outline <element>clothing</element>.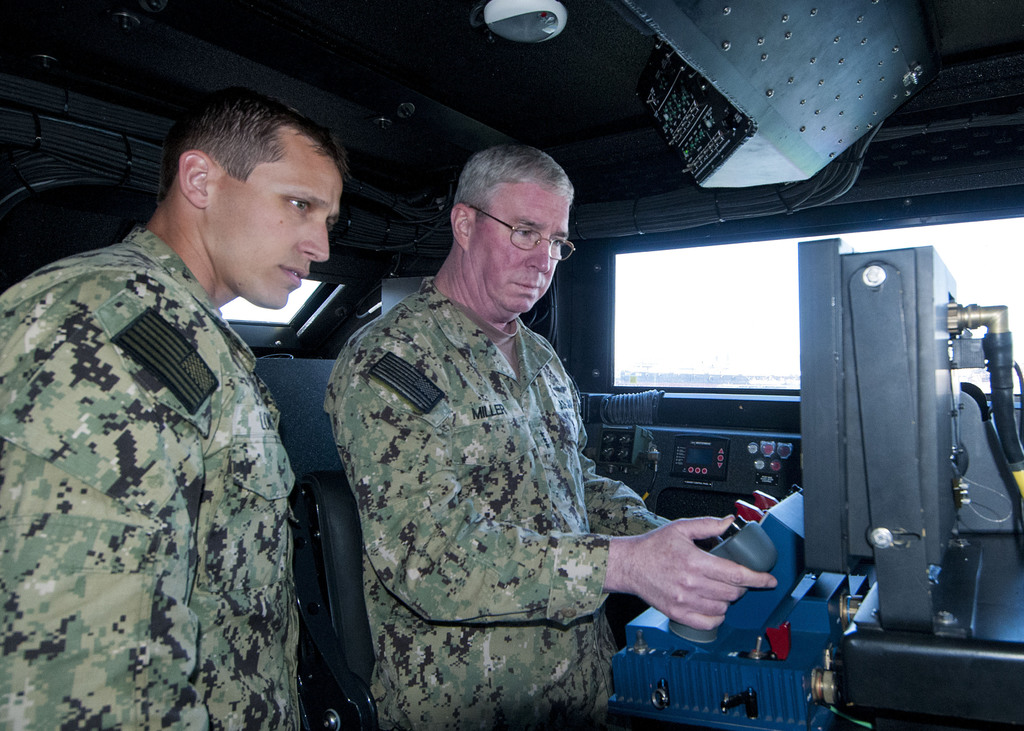
Outline: 319/271/673/730.
